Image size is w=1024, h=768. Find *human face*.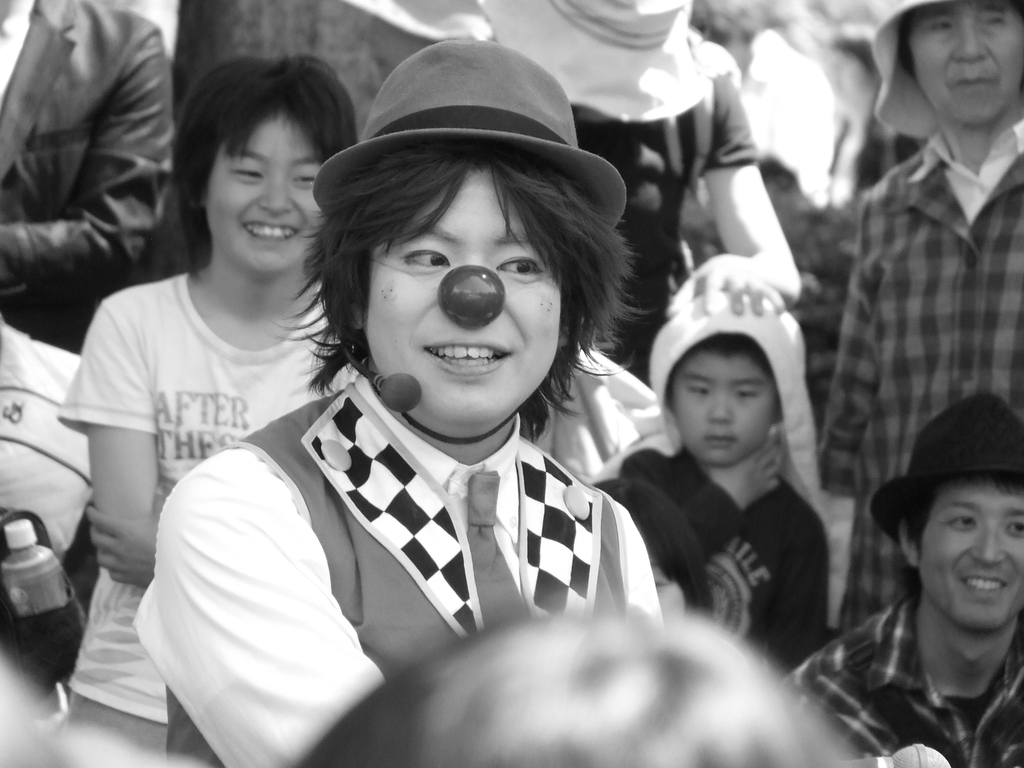
{"x1": 922, "y1": 480, "x2": 1023, "y2": 627}.
